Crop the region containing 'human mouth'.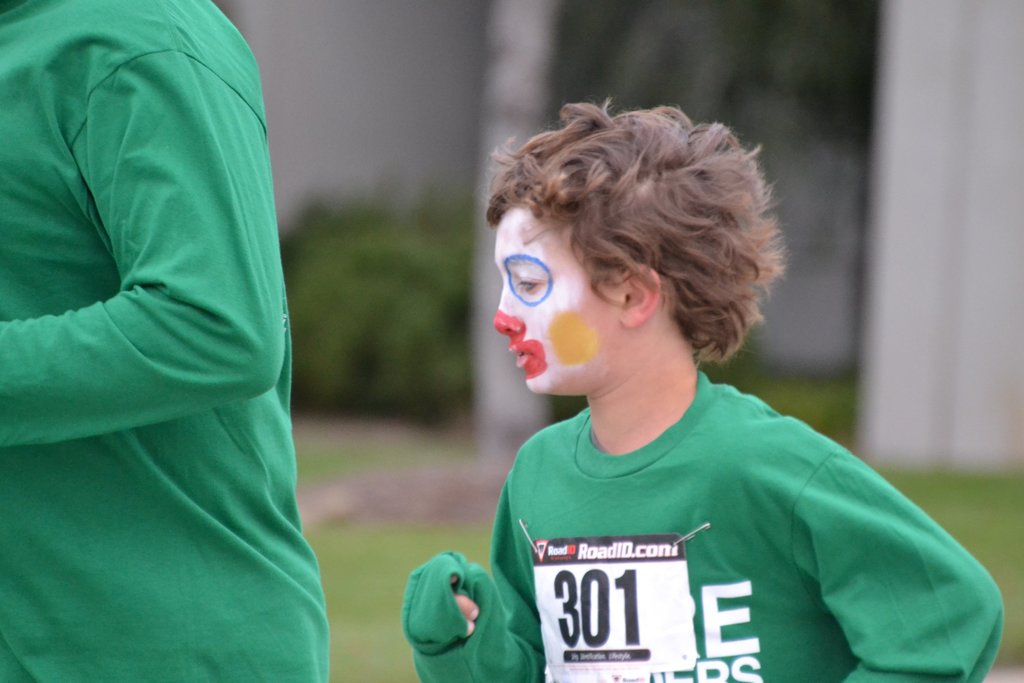
Crop region: (left=509, top=334, right=532, bottom=371).
